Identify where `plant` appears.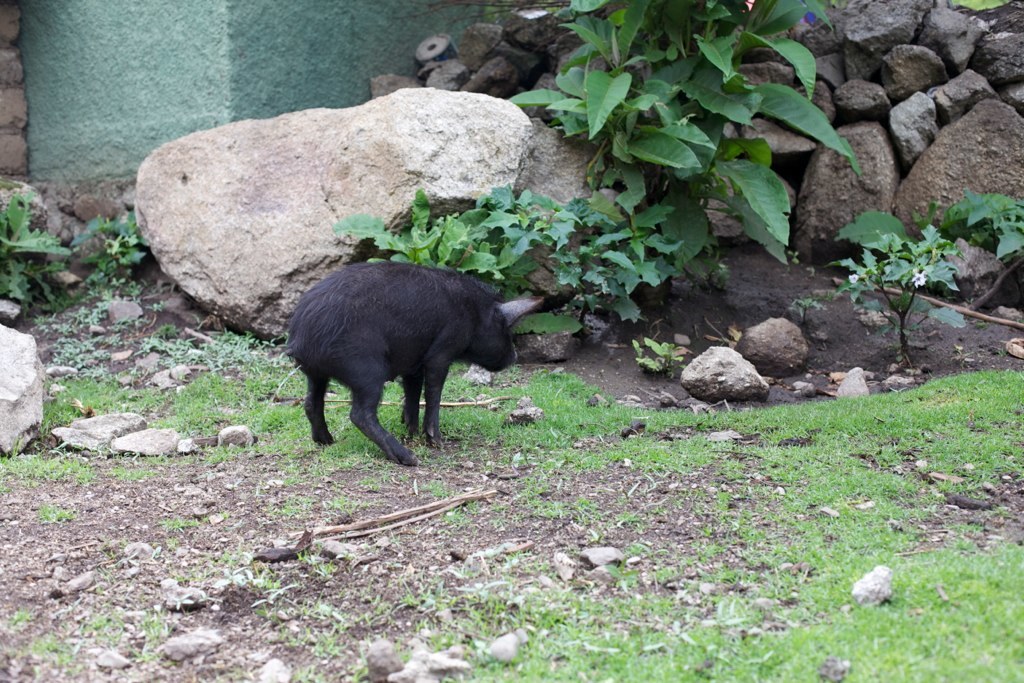
Appears at select_region(74, 208, 153, 268).
